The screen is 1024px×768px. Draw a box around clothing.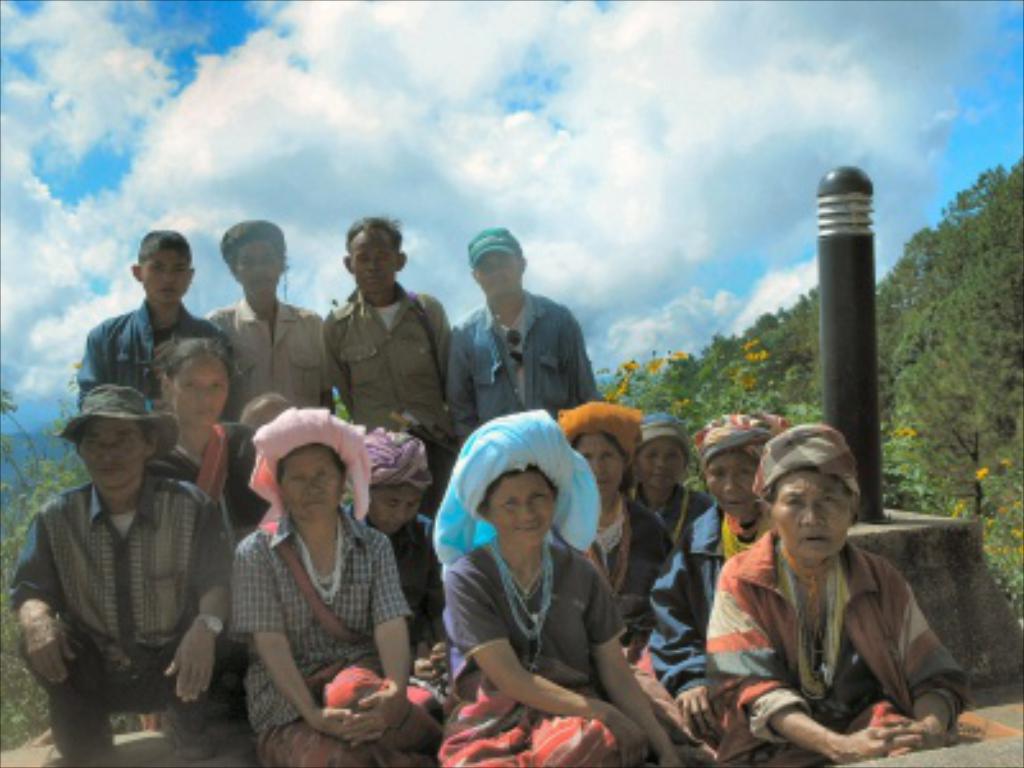
bbox=(323, 284, 453, 463).
